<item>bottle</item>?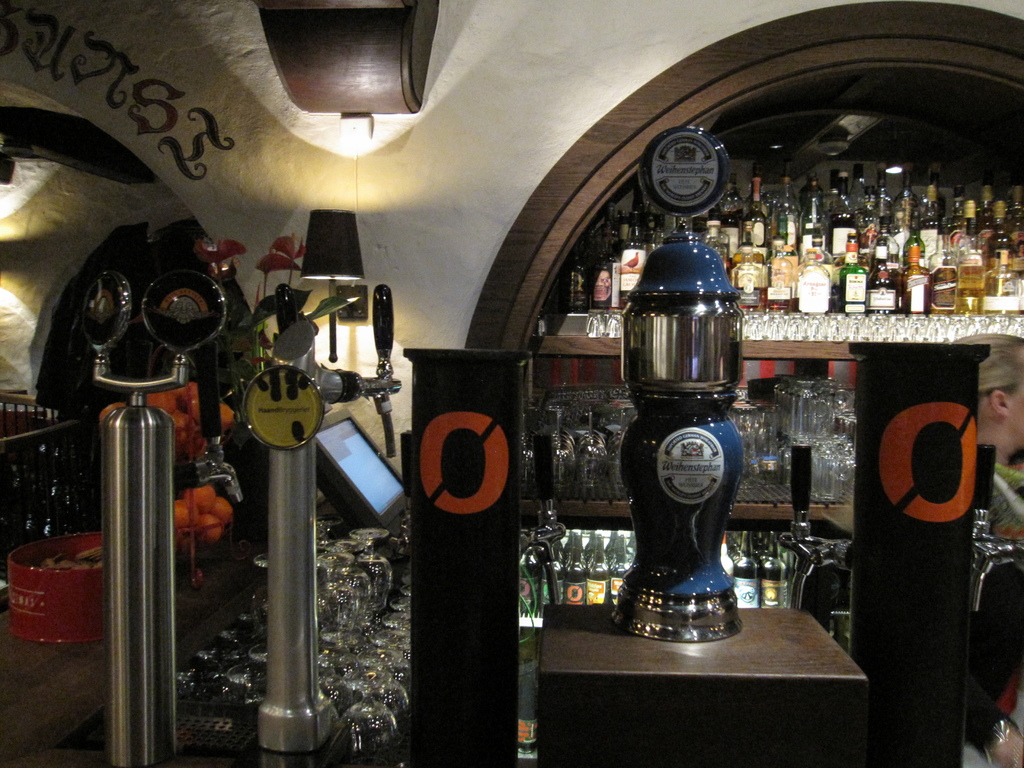
bbox(801, 173, 822, 213)
